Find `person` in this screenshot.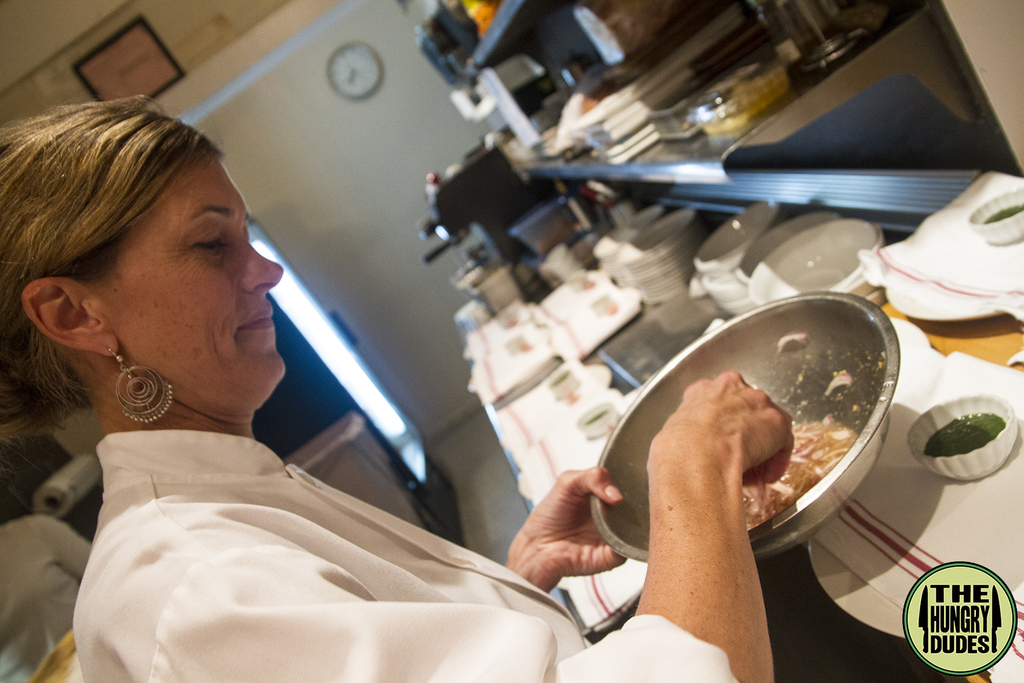
The bounding box for `person` is box(0, 86, 797, 682).
